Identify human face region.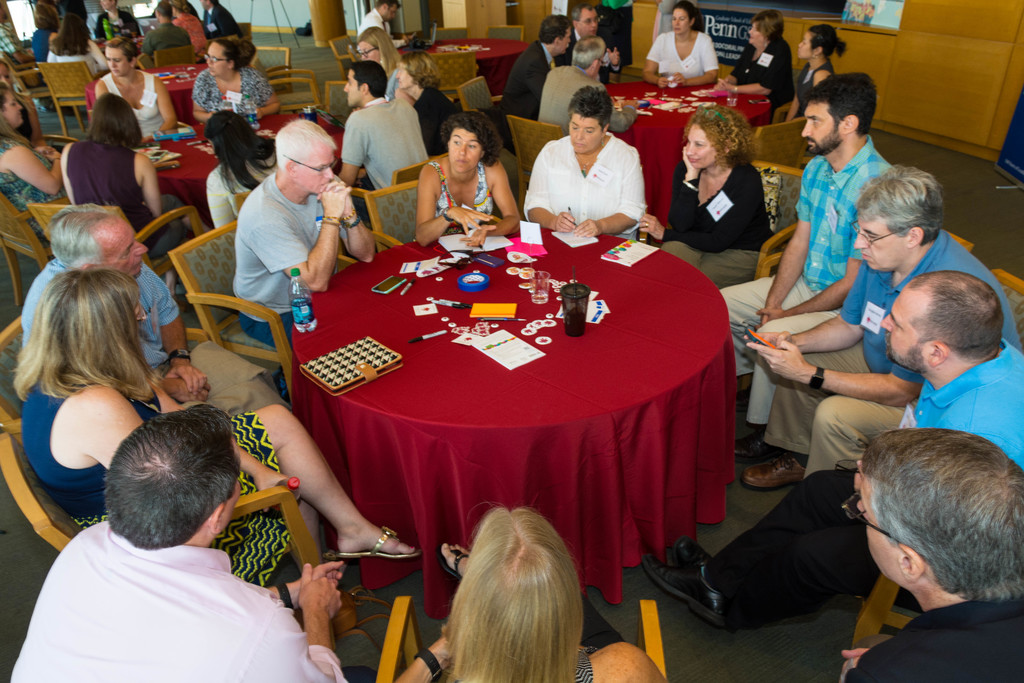
Region: bbox(880, 289, 927, 363).
